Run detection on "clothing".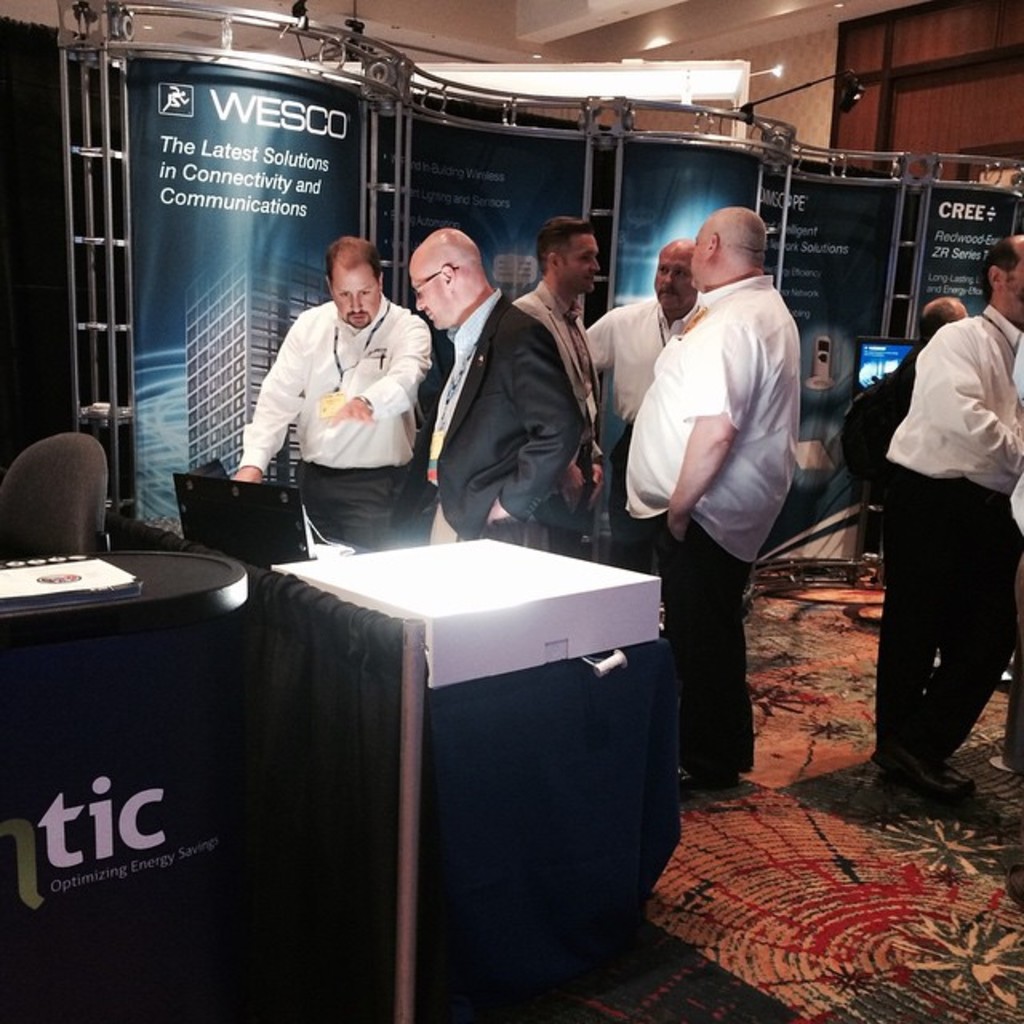
Result: 619,269,805,792.
